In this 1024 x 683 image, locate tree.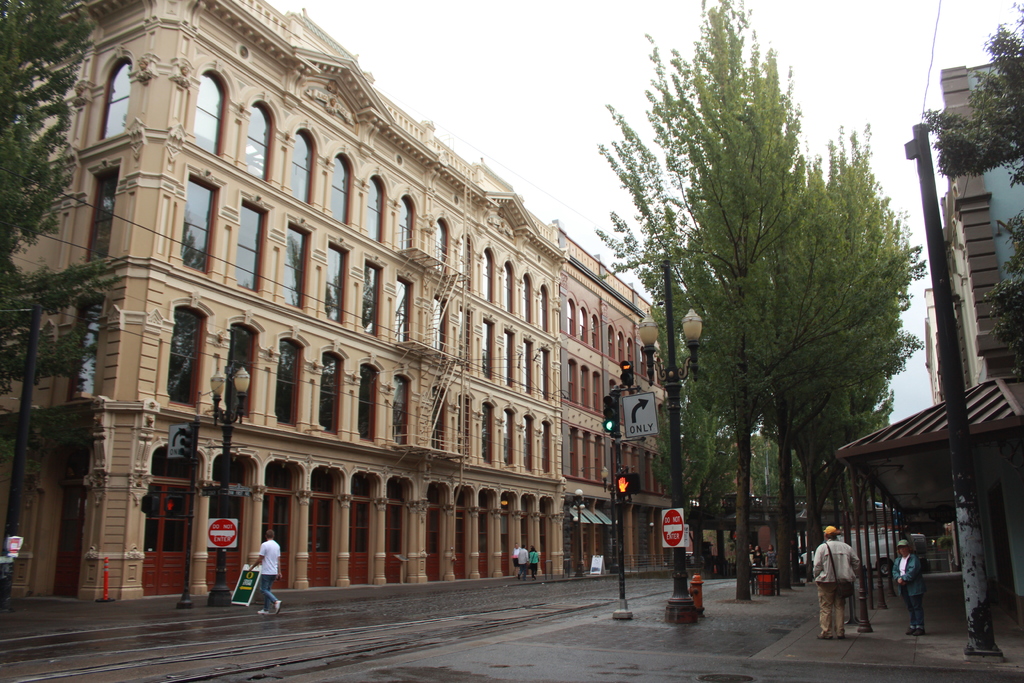
Bounding box: rect(653, 245, 728, 519).
